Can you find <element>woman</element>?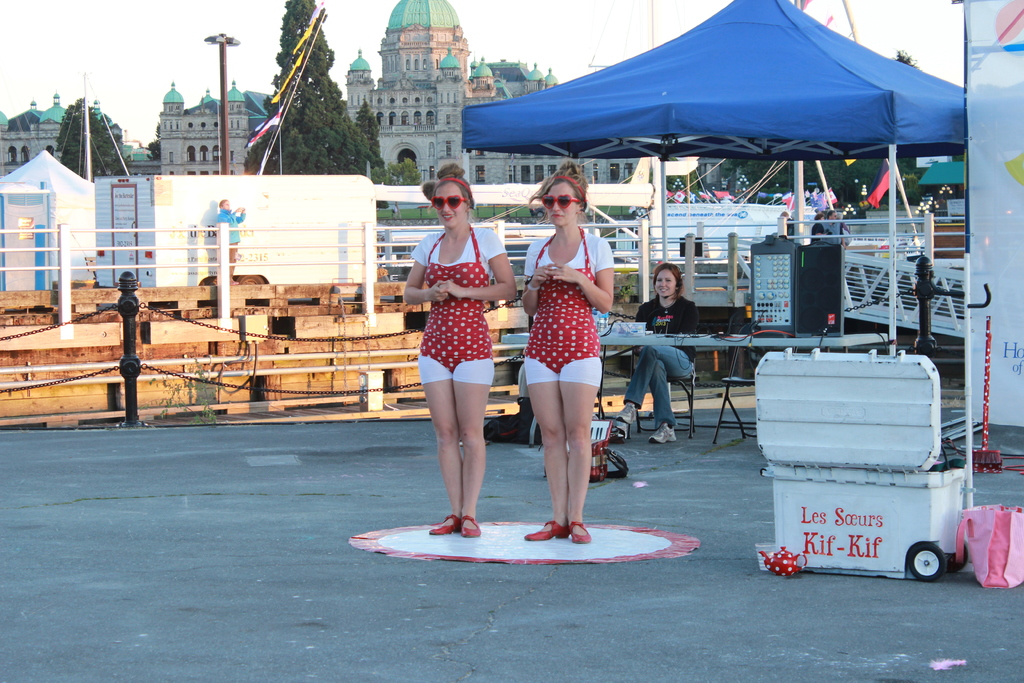
Yes, bounding box: (522,163,615,546).
